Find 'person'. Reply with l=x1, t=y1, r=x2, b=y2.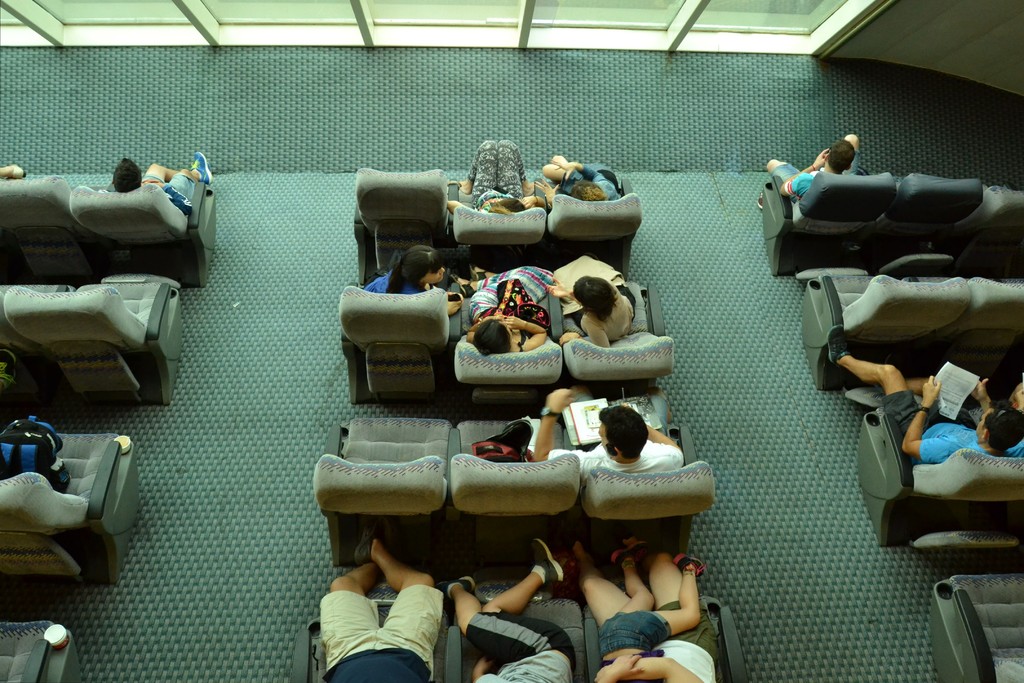
l=104, t=152, r=216, b=217.
